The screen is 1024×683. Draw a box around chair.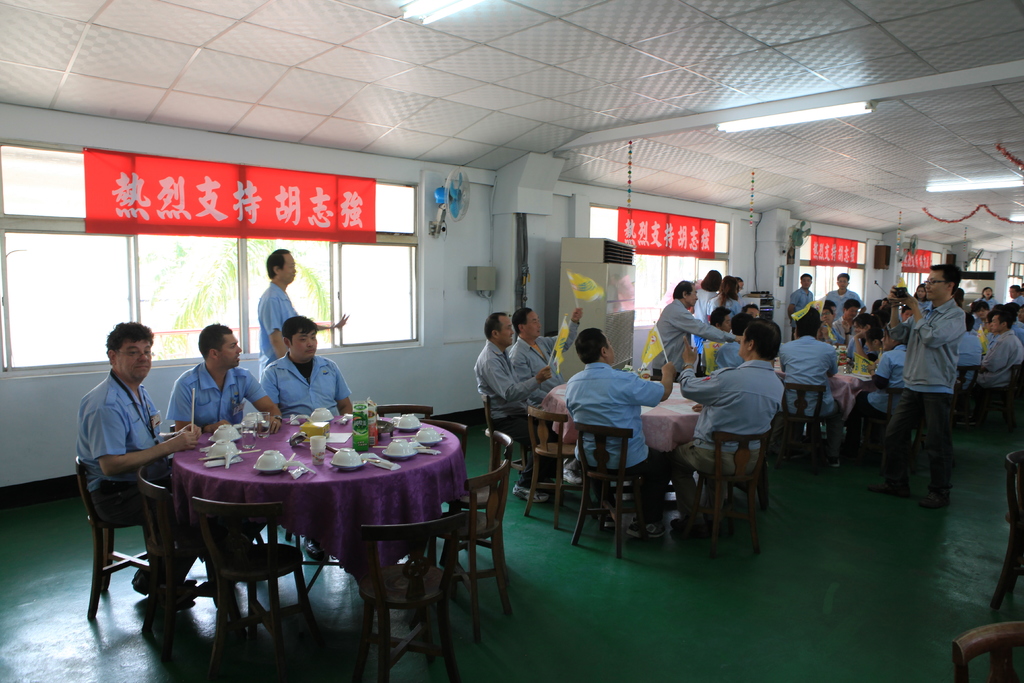
left=477, top=388, right=534, bottom=491.
